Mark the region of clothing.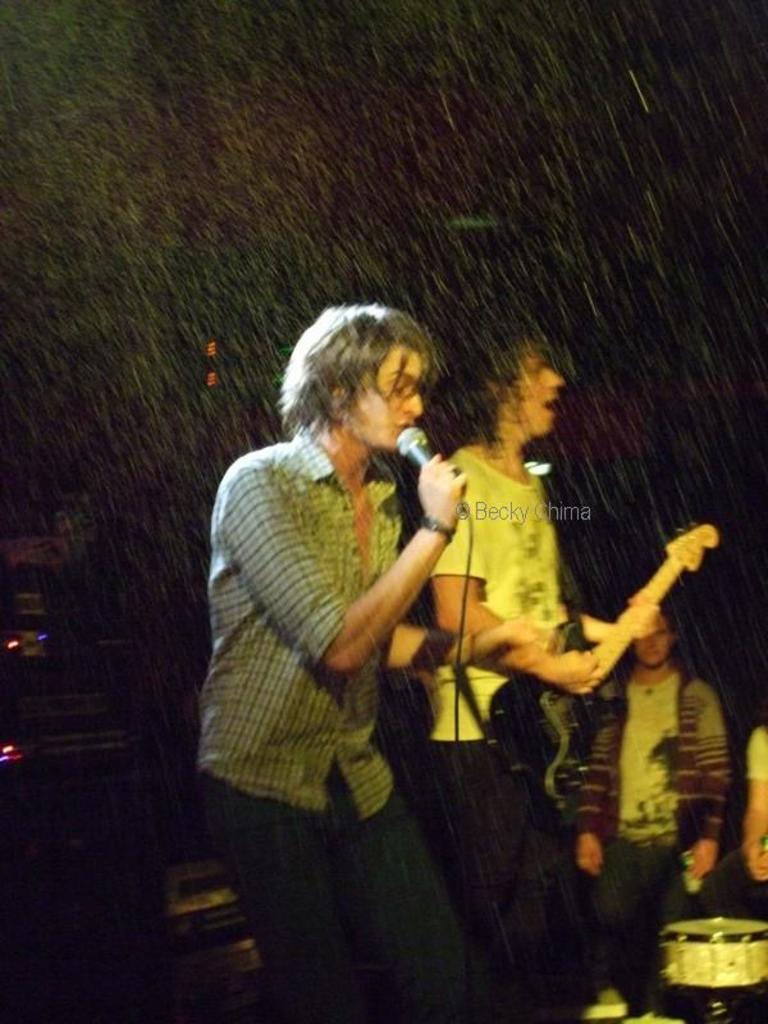
Region: 582/669/723/997.
